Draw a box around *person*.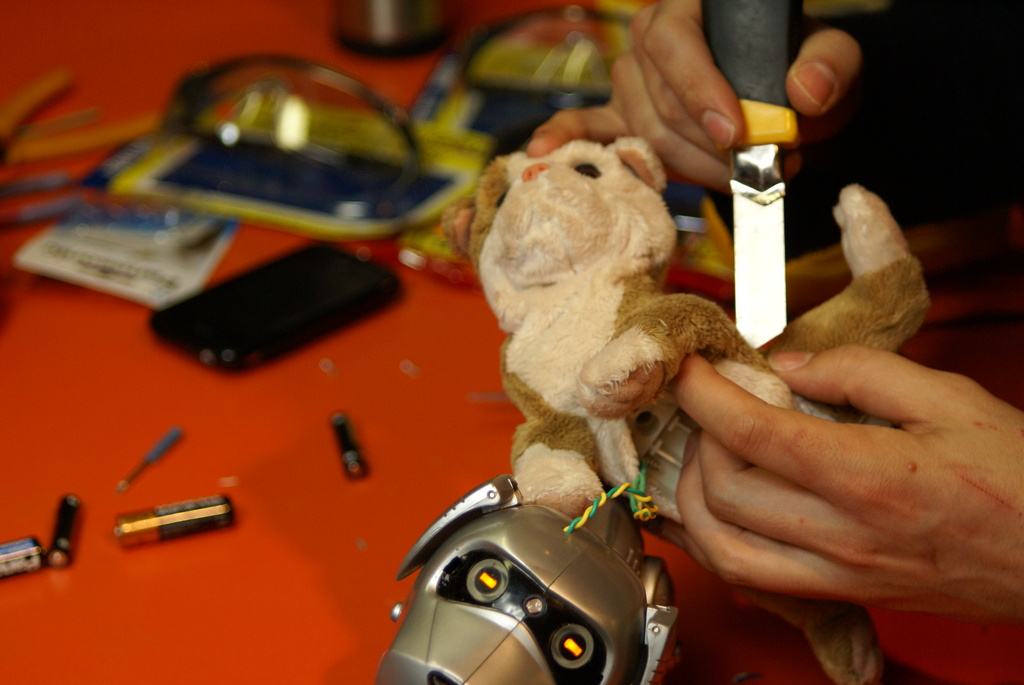
bbox=[521, 0, 1023, 627].
